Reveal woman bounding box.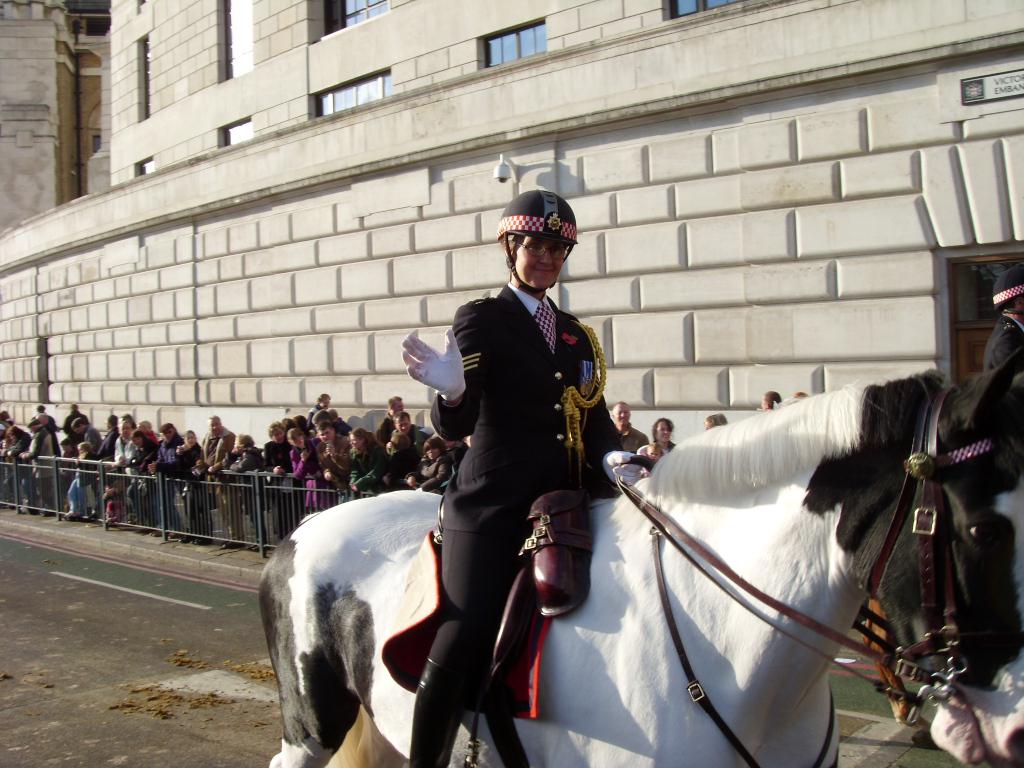
Revealed: box(347, 427, 389, 497).
